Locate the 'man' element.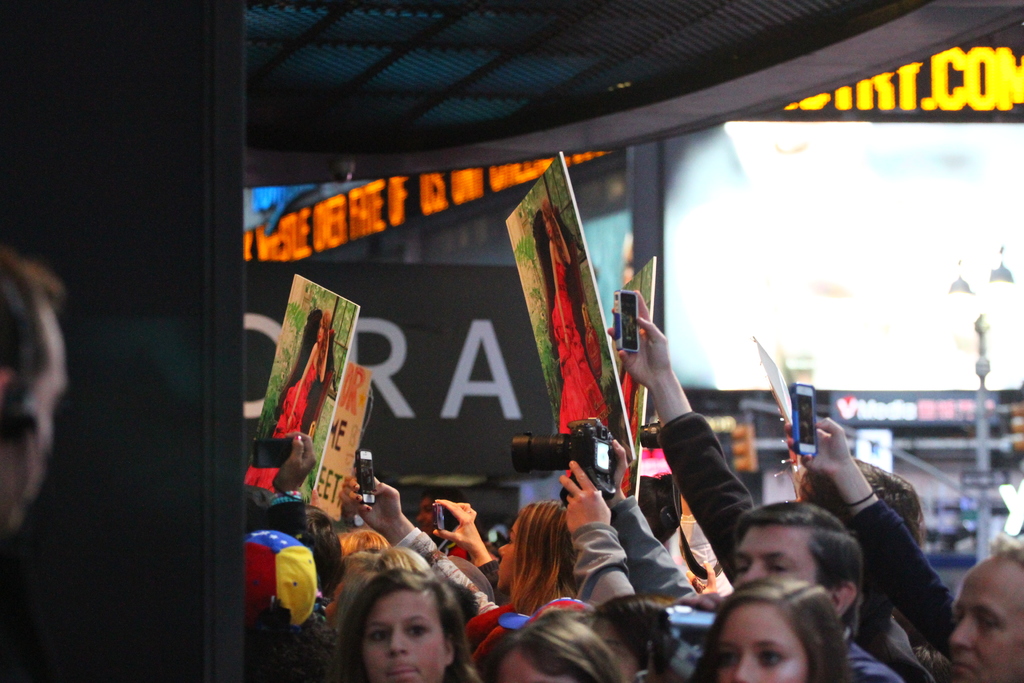
Element bbox: (593, 280, 910, 682).
